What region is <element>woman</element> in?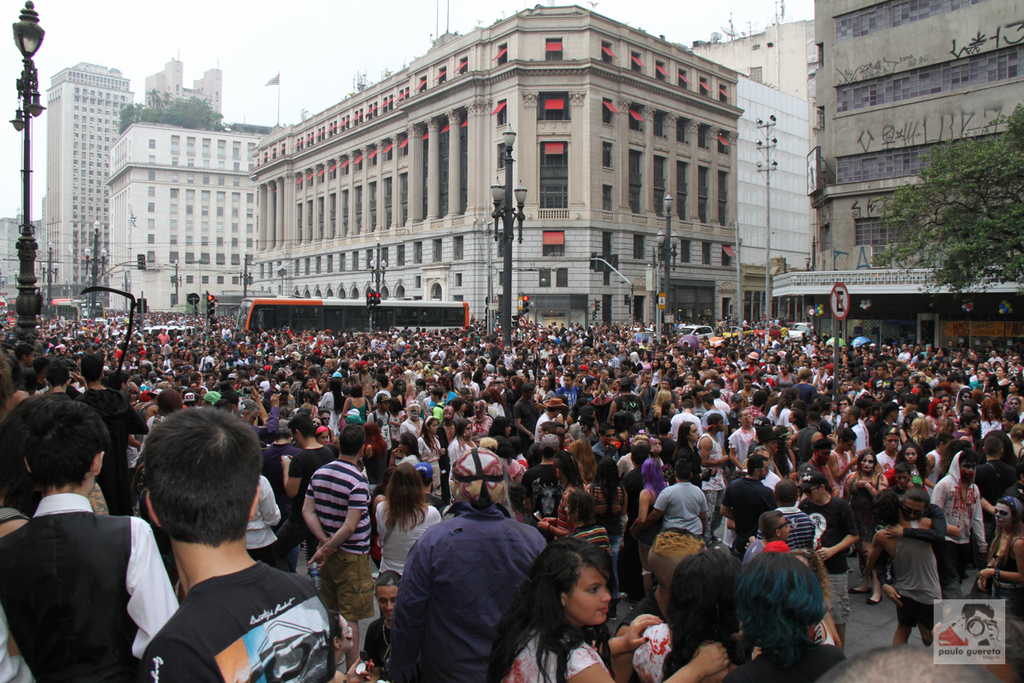
BBox(1004, 378, 1023, 412).
